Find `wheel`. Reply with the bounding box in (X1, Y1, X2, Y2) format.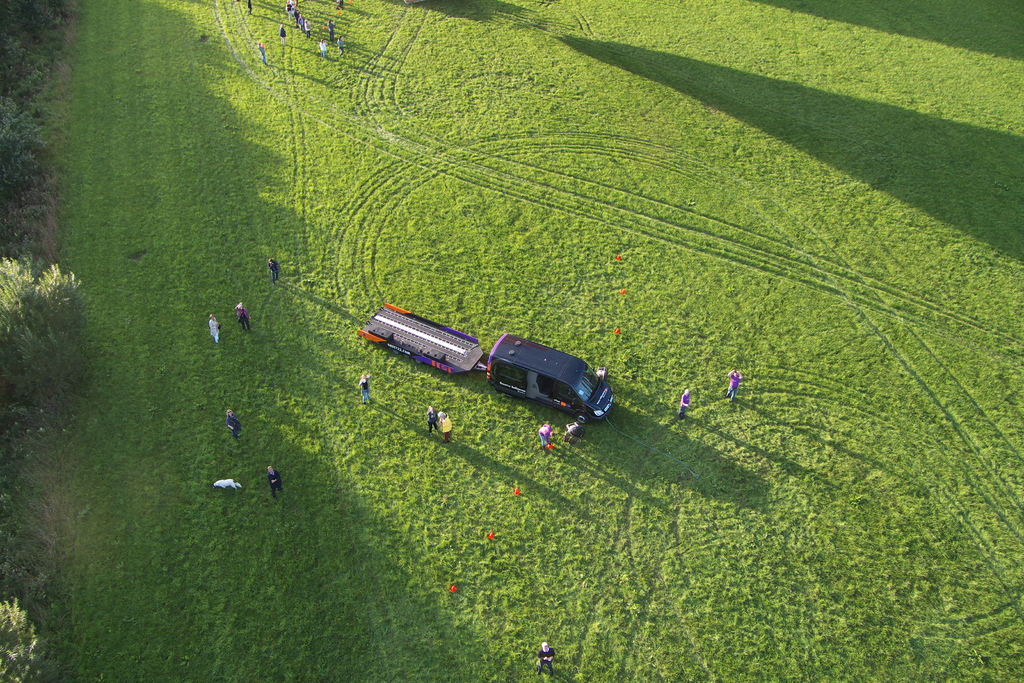
(567, 436, 582, 446).
